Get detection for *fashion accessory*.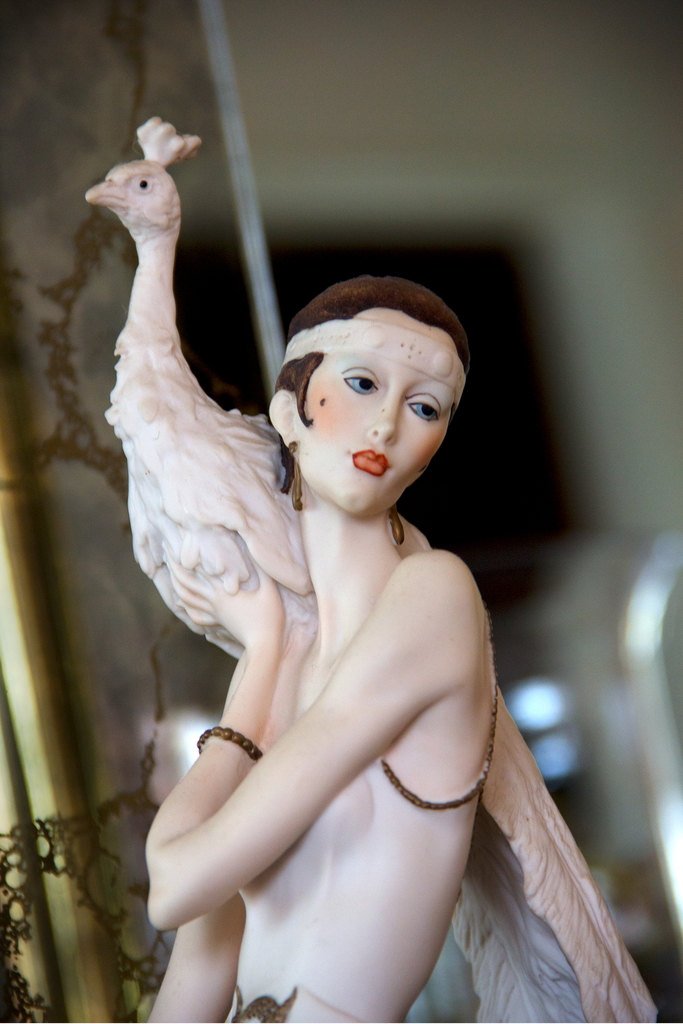
Detection: <bbox>194, 721, 261, 760</bbox>.
